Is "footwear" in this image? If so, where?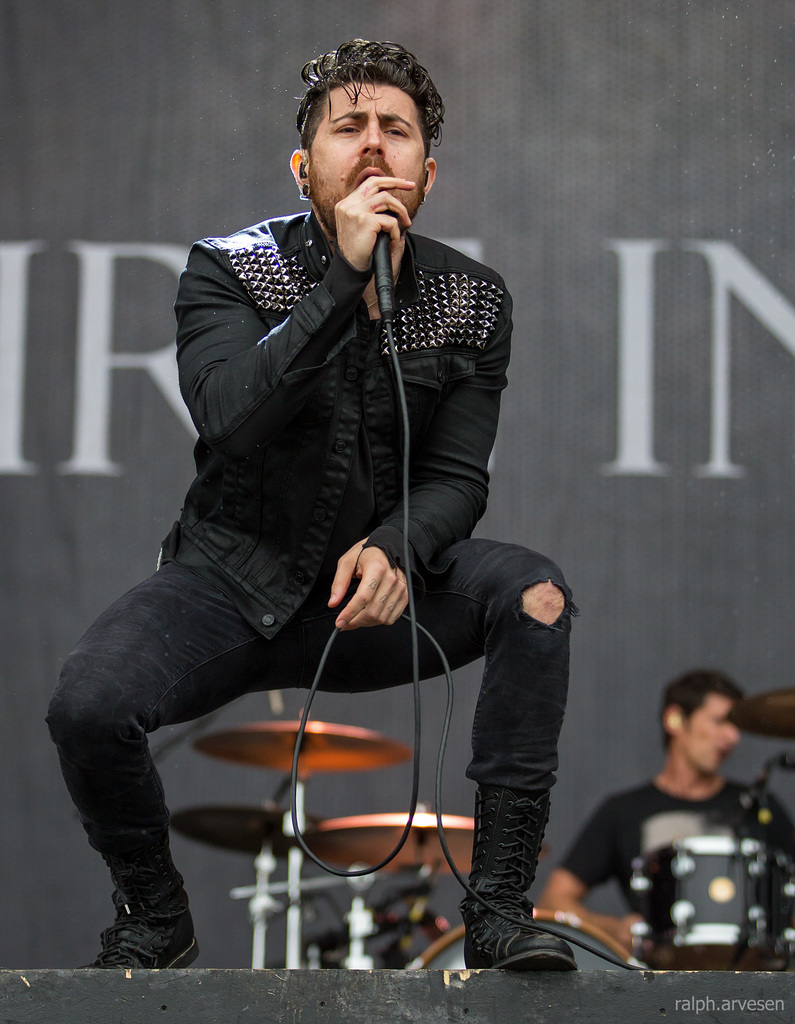
Yes, at 457 792 580 975.
